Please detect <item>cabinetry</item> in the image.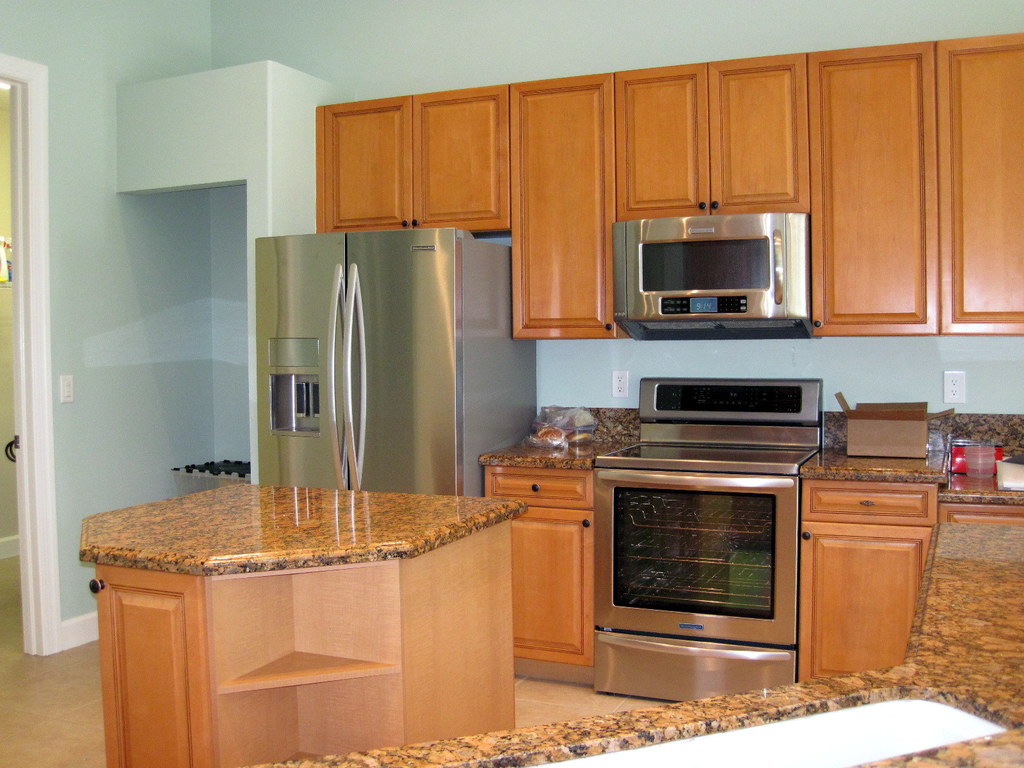
box=[808, 32, 1023, 333].
